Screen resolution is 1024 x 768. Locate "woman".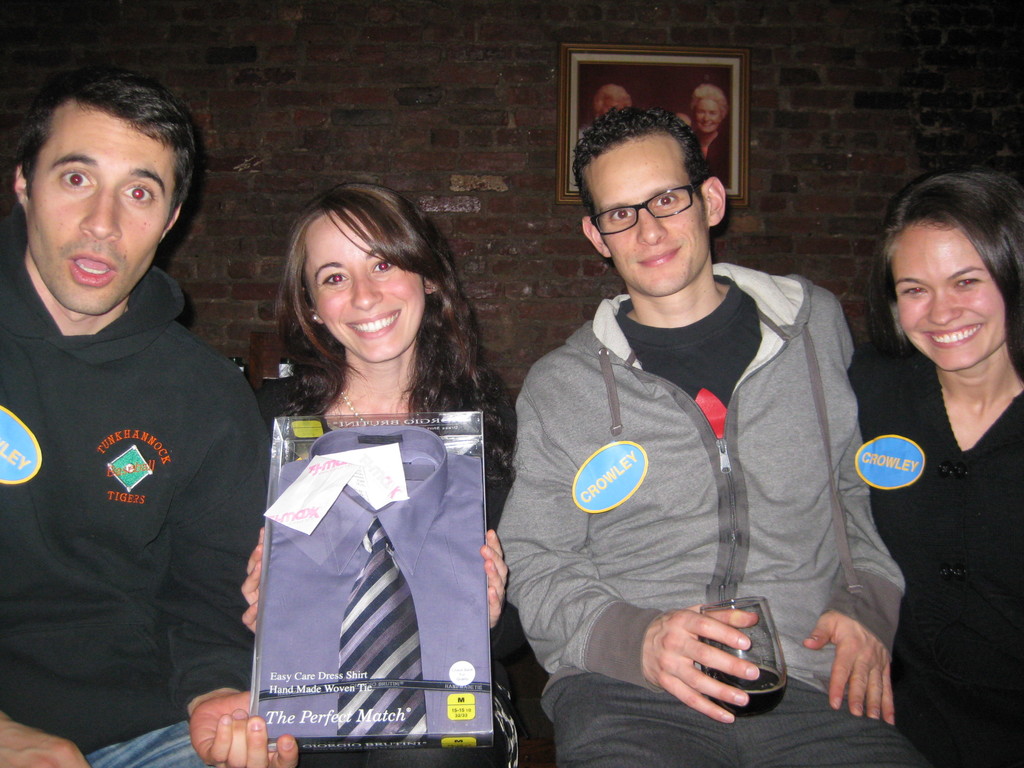
850:172:1023:767.
